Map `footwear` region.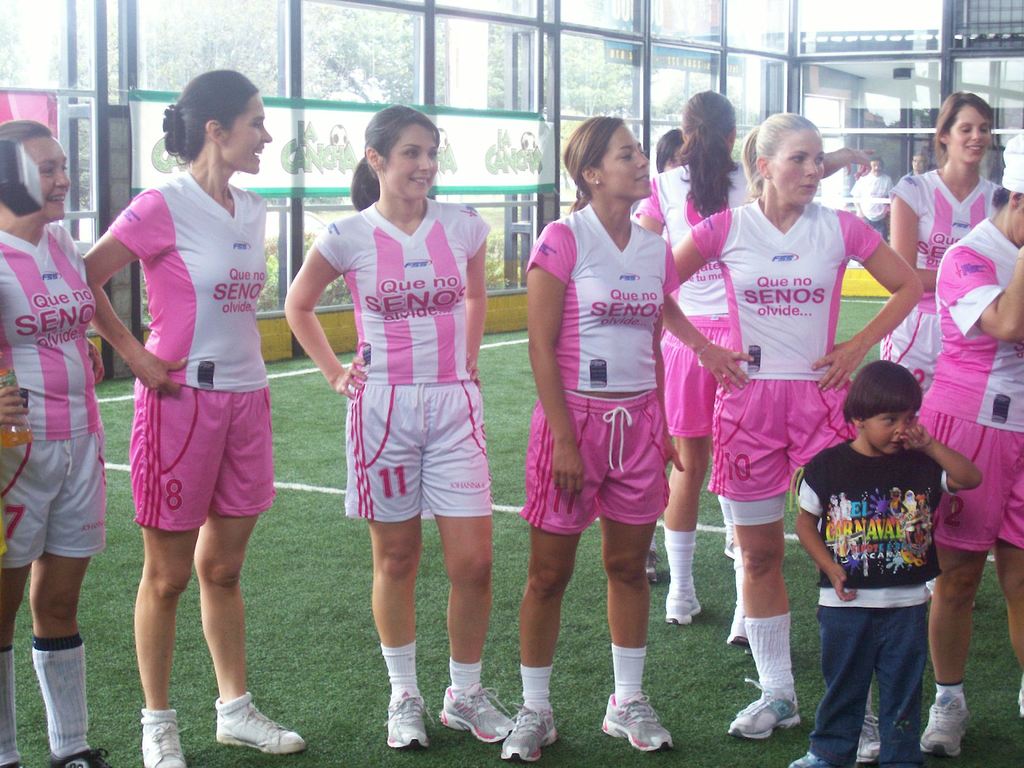
Mapped to [left=141, top=722, right=186, bottom=767].
